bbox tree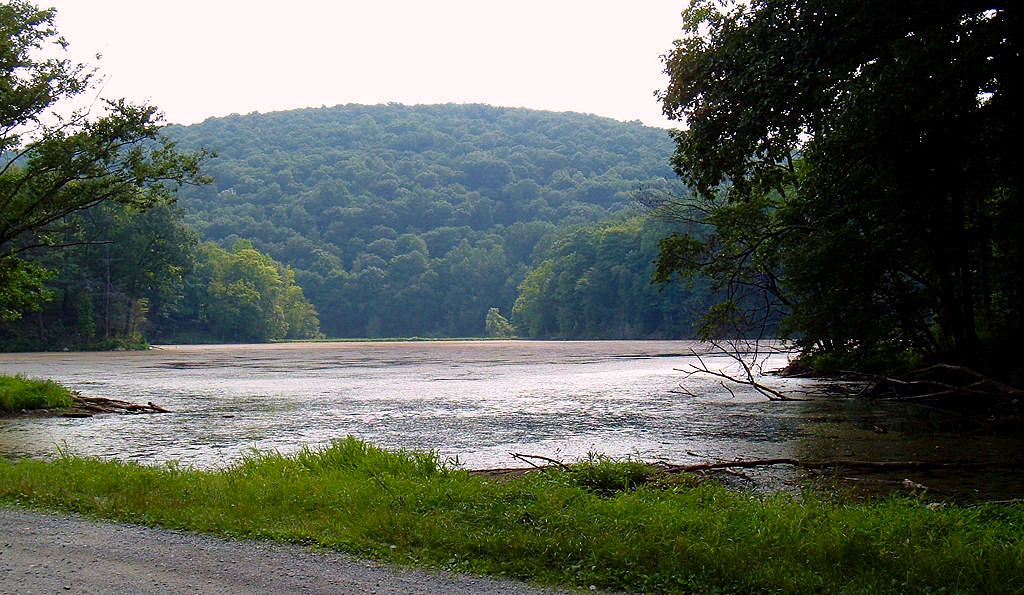
x1=0, y1=0, x2=216, y2=329
